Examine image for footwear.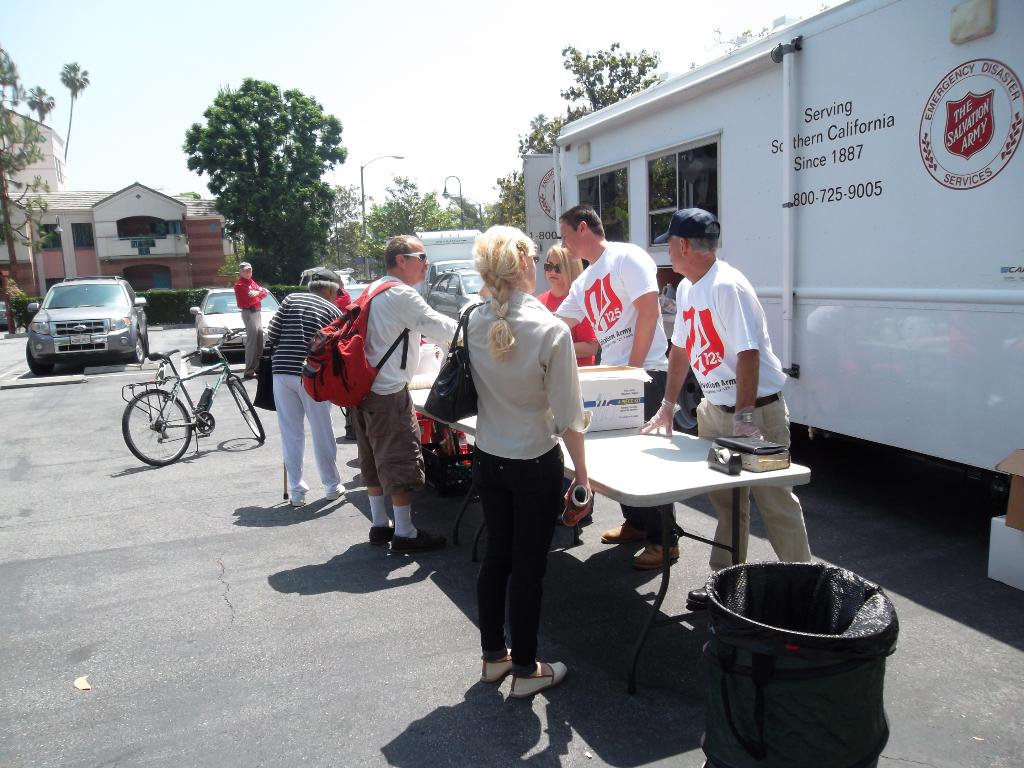
Examination result: pyautogui.locateOnScreen(687, 583, 712, 612).
